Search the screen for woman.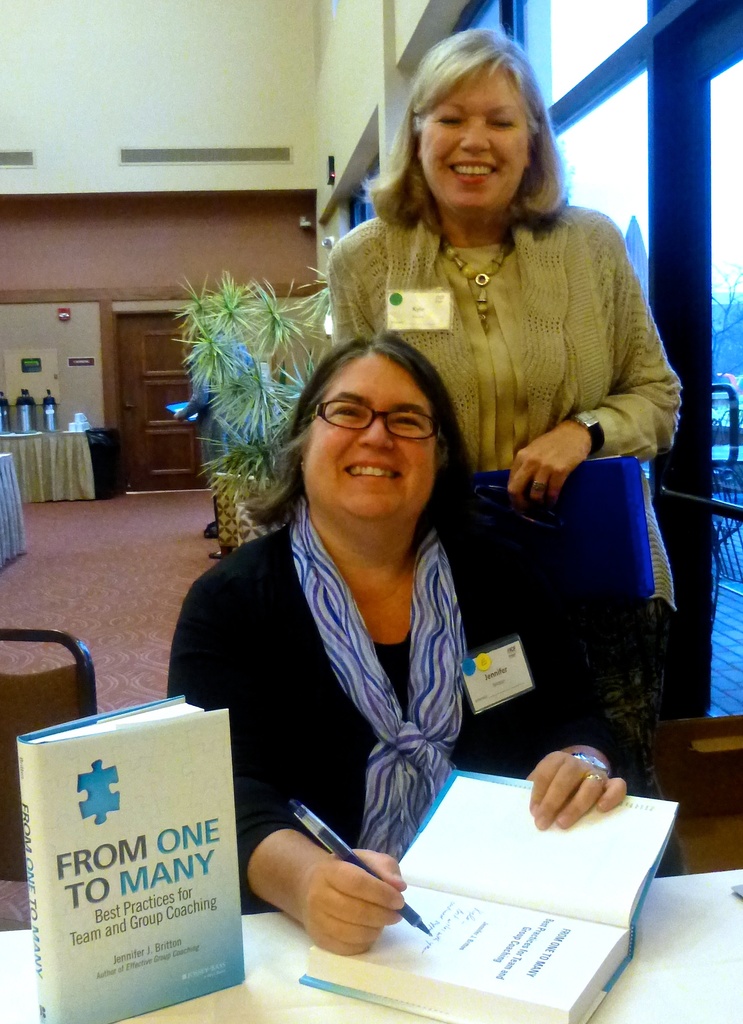
Found at Rect(140, 328, 633, 970).
